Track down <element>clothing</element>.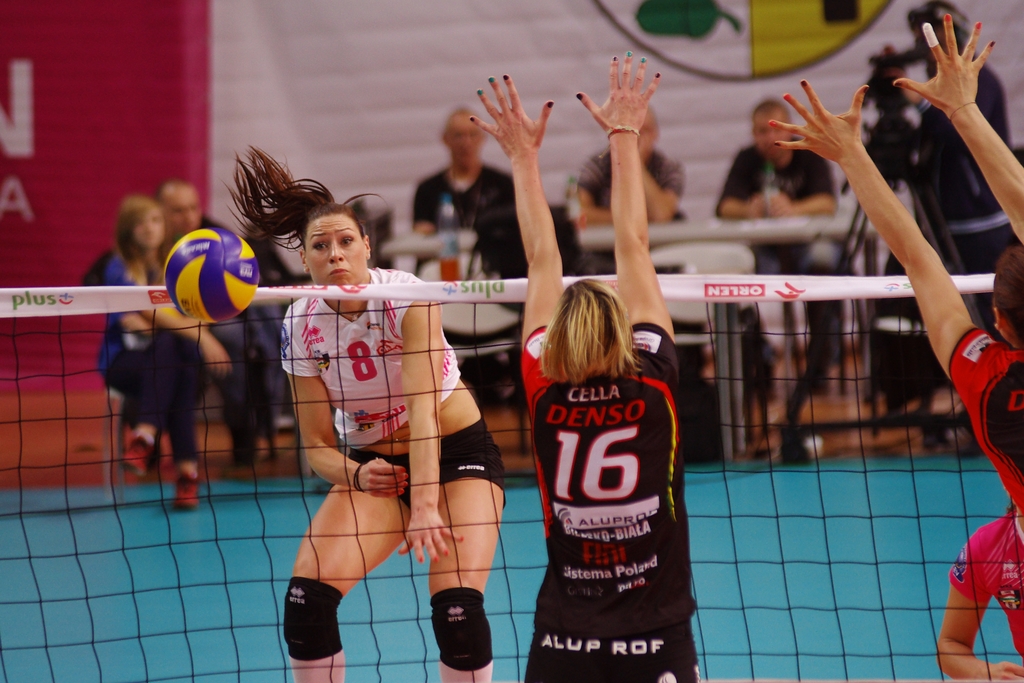
Tracked to bbox=[948, 339, 1023, 557].
